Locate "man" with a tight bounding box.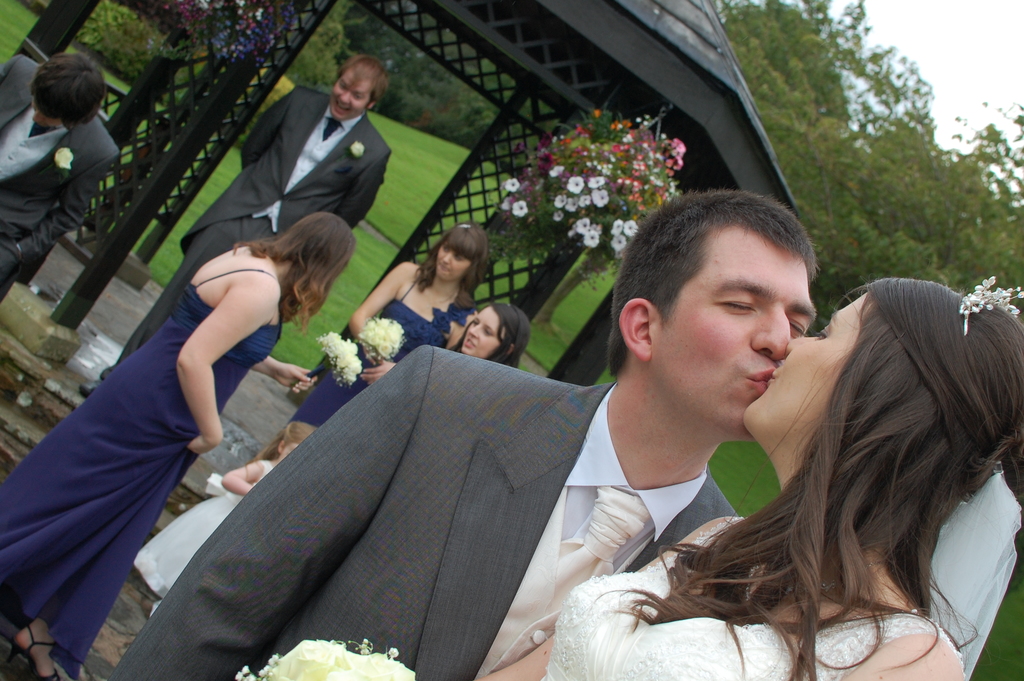
0, 49, 124, 323.
